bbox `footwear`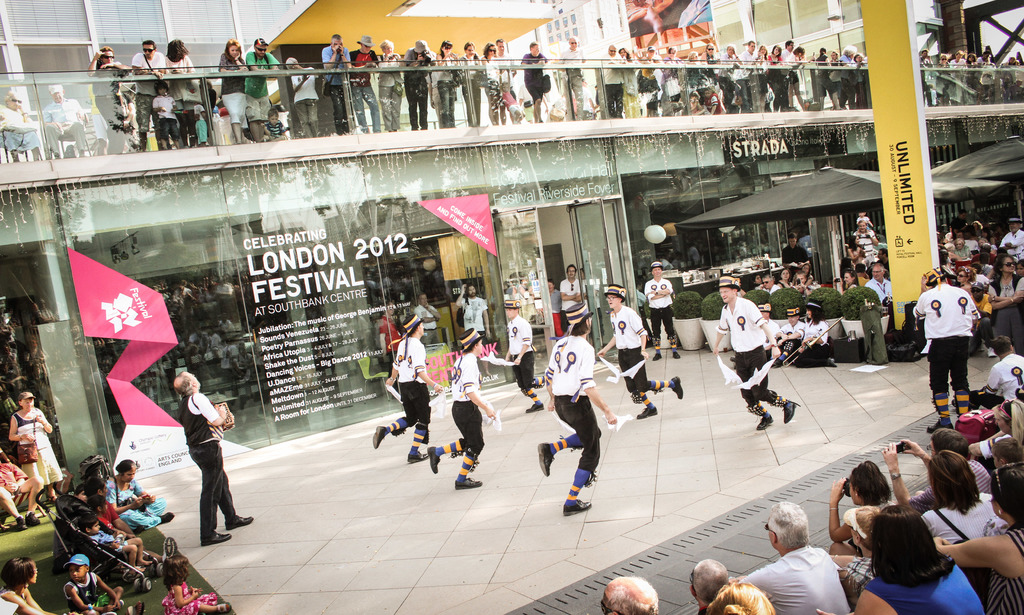
x1=636, y1=406, x2=657, y2=420
